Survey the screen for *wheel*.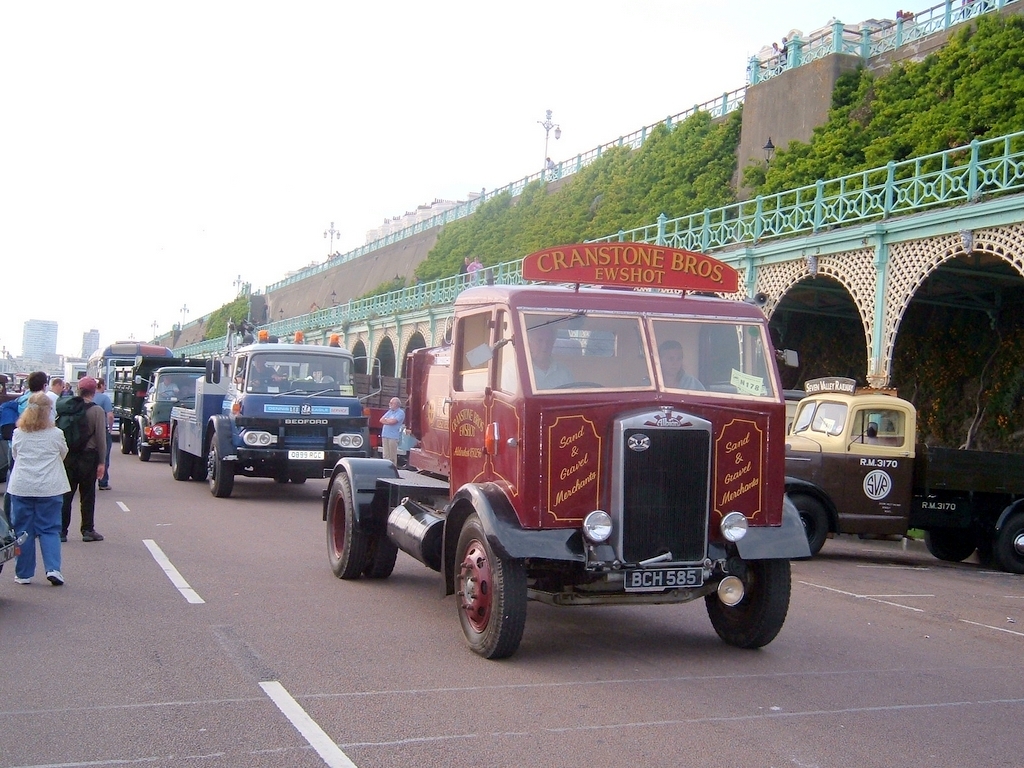
Survey found: 135:432:151:460.
